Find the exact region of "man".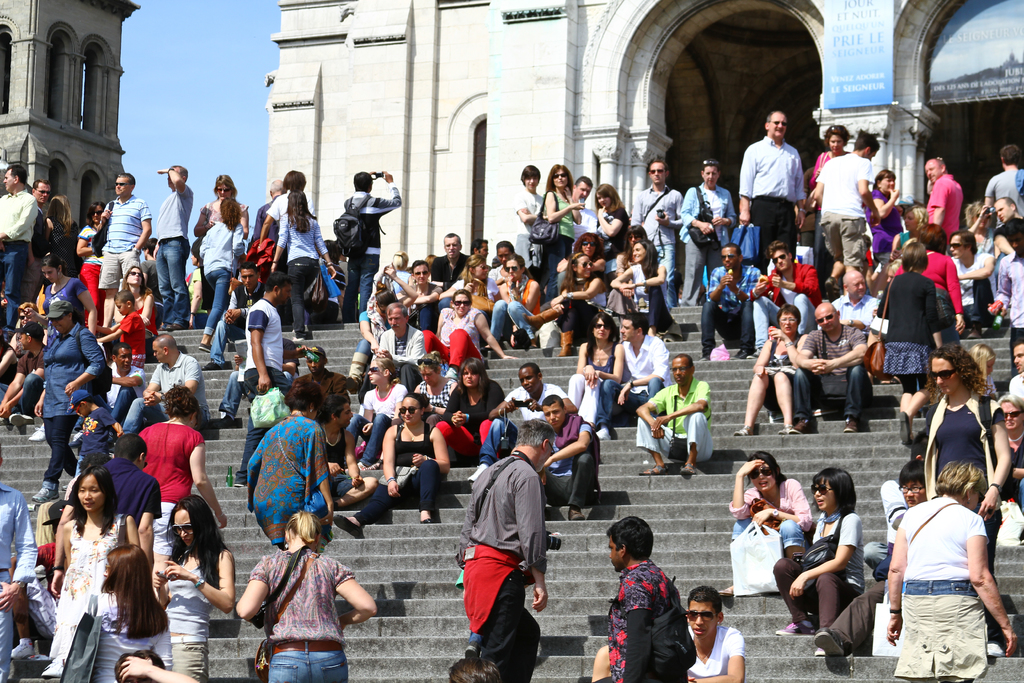
Exact region: bbox=[948, 231, 997, 340].
